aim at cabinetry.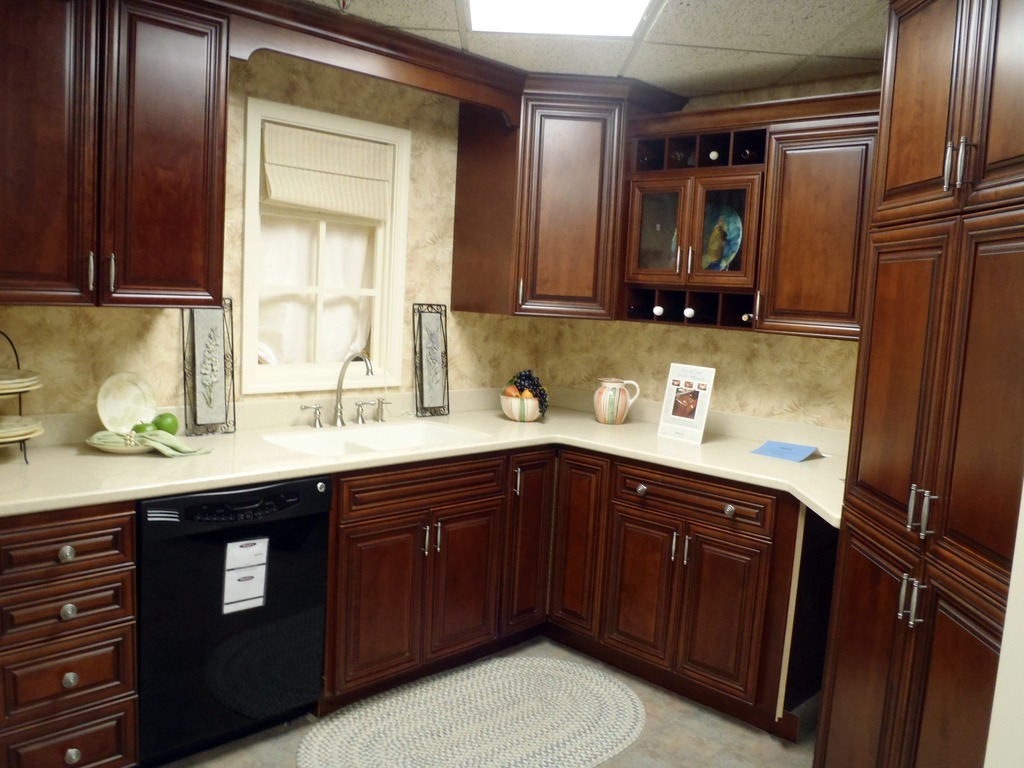
Aimed at region(806, 2, 1023, 767).
